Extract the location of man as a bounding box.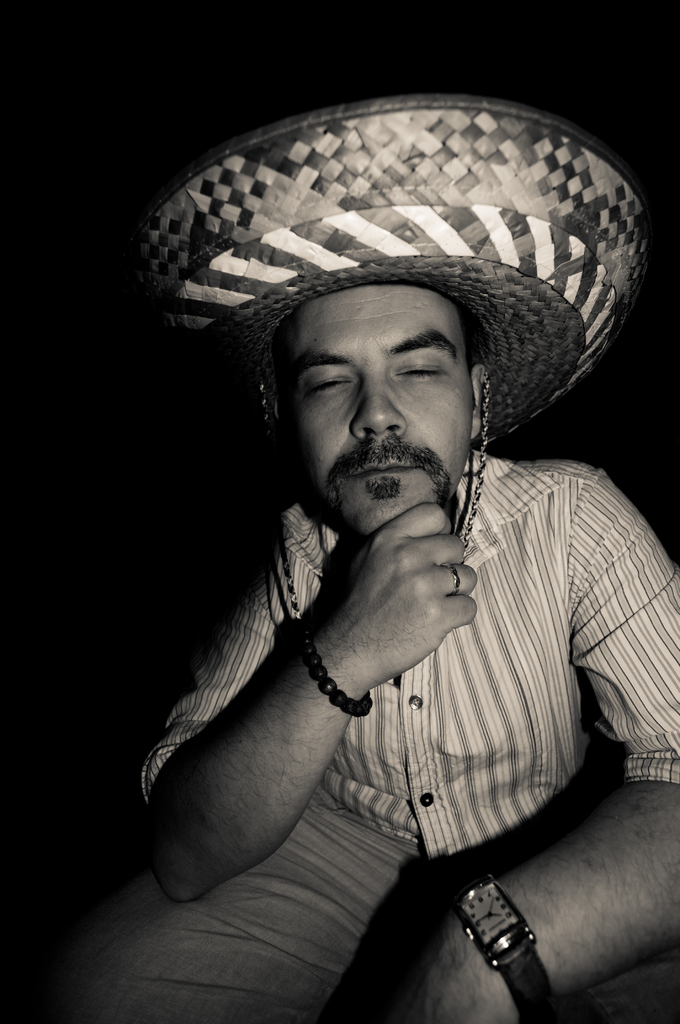
box=[23, 95, 679, 1023].
